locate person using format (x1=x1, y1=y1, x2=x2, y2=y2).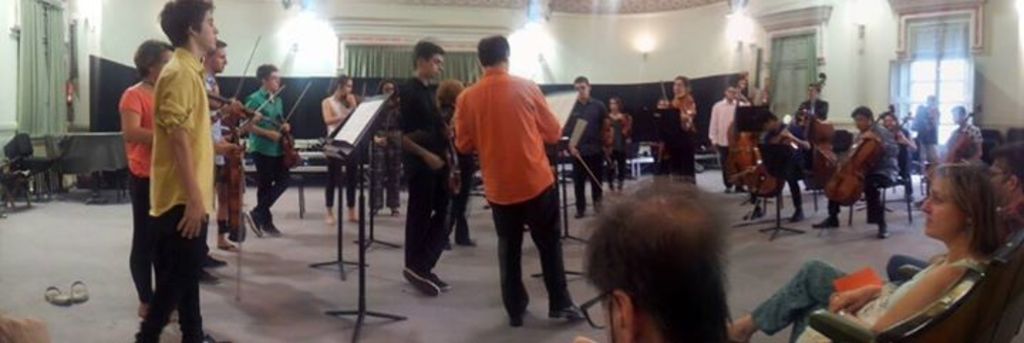
(x1=319, y1=73, x2=363, y2=226).
